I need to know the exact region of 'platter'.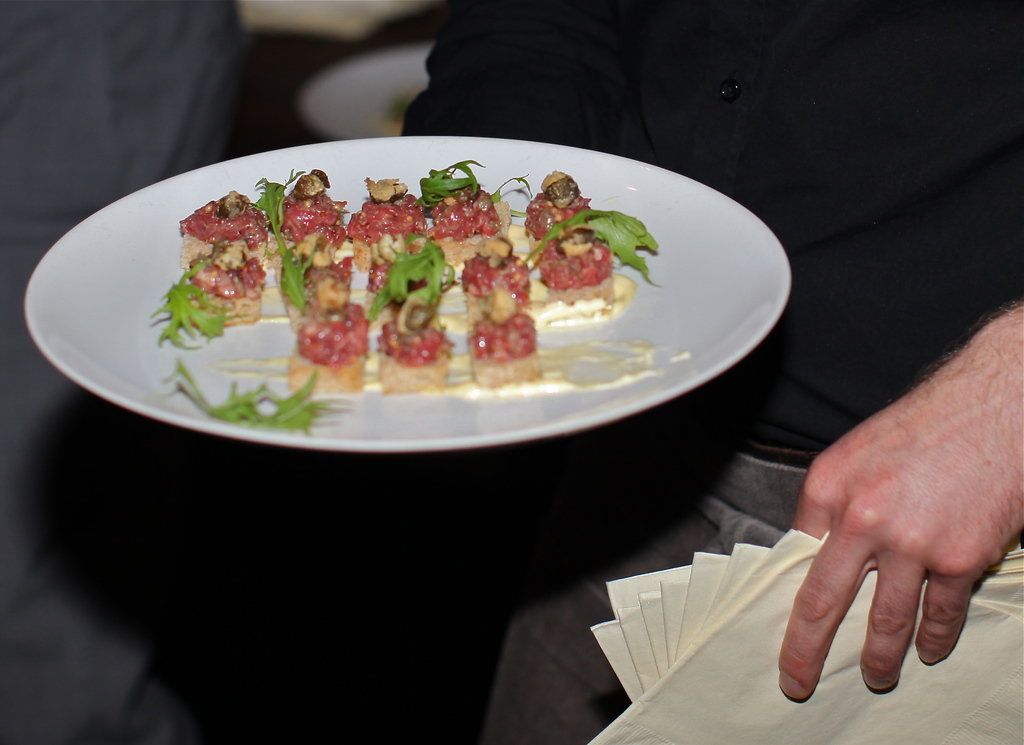
Region: crop(23, 134, 792, 449).
